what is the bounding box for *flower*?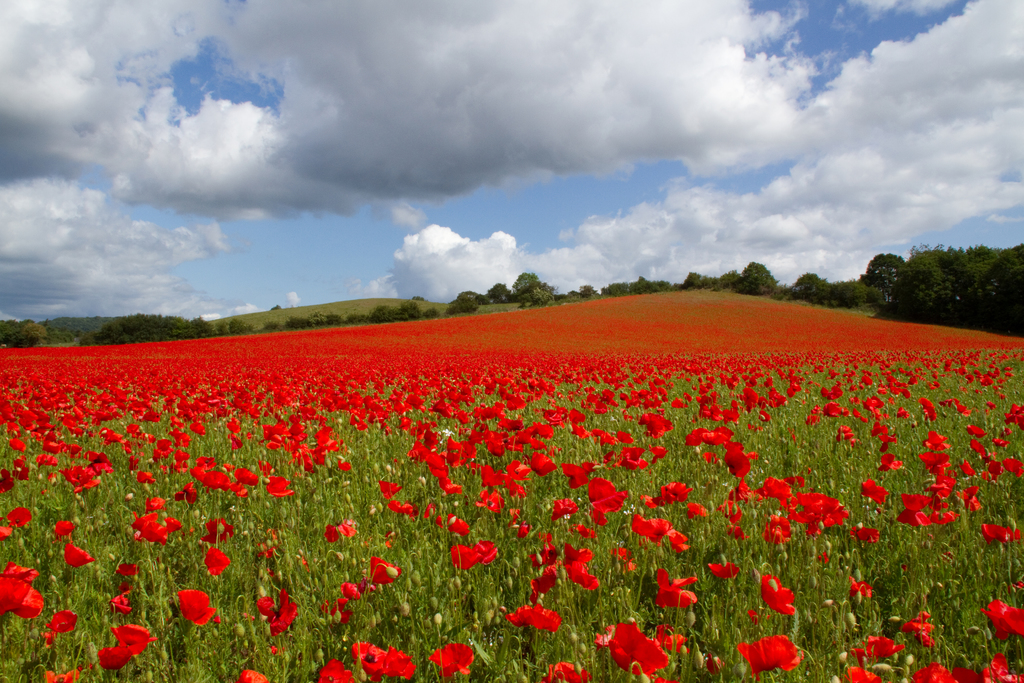
740 628 799 671.
